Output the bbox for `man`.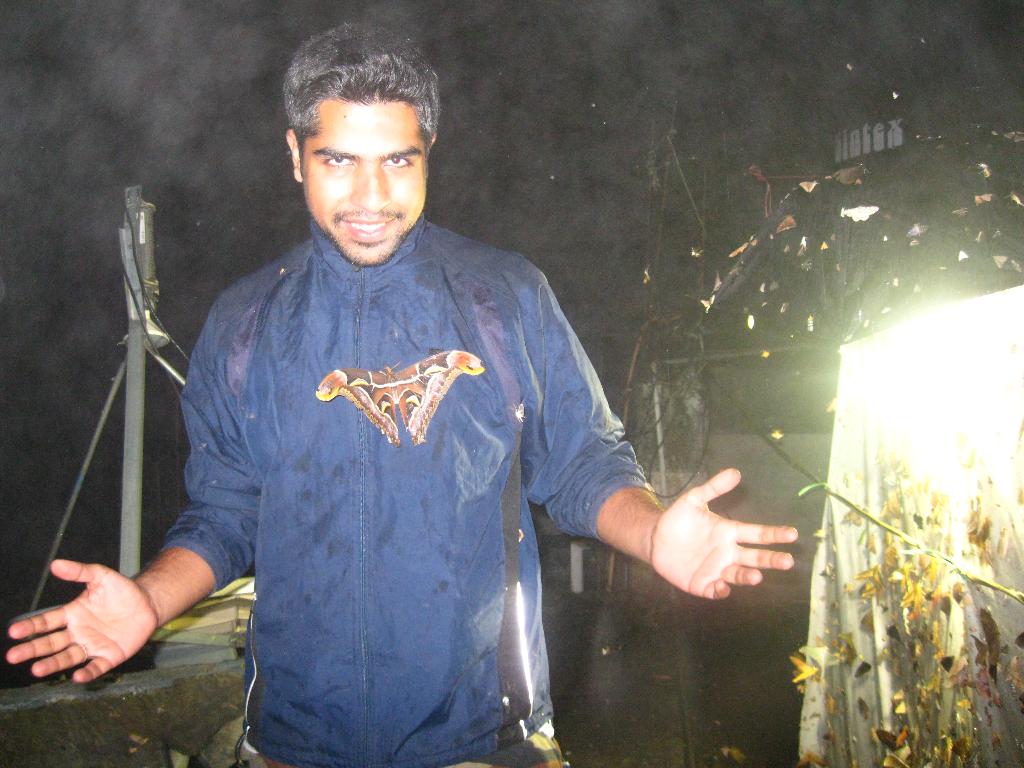
crop(136, 46, 734, 748).
